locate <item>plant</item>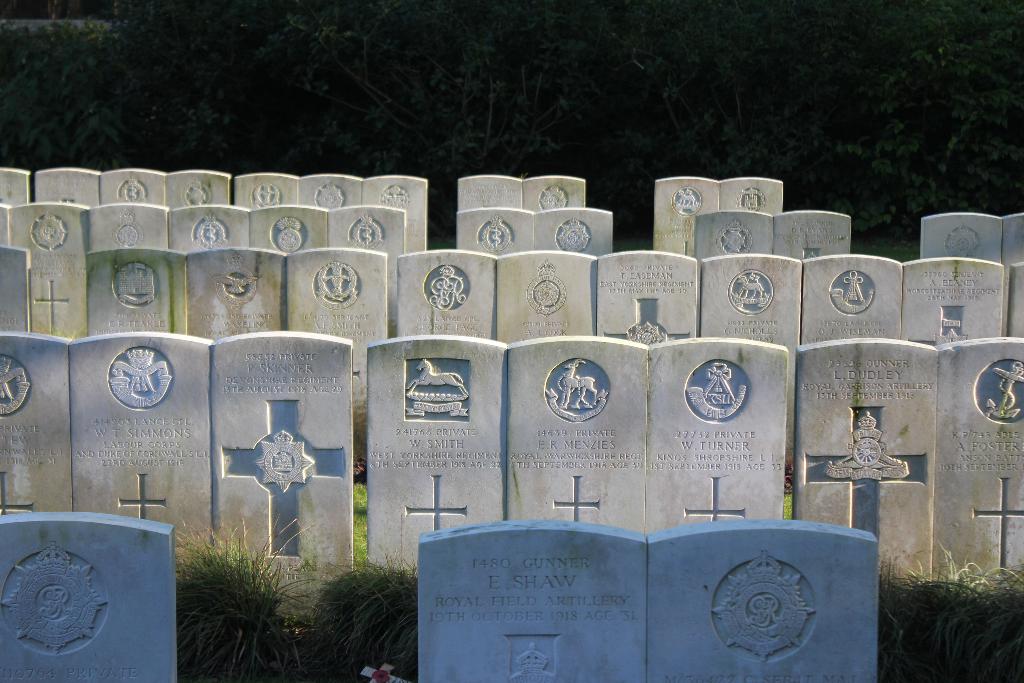
(x1=173, y1=513, x2=301, y2=682)
